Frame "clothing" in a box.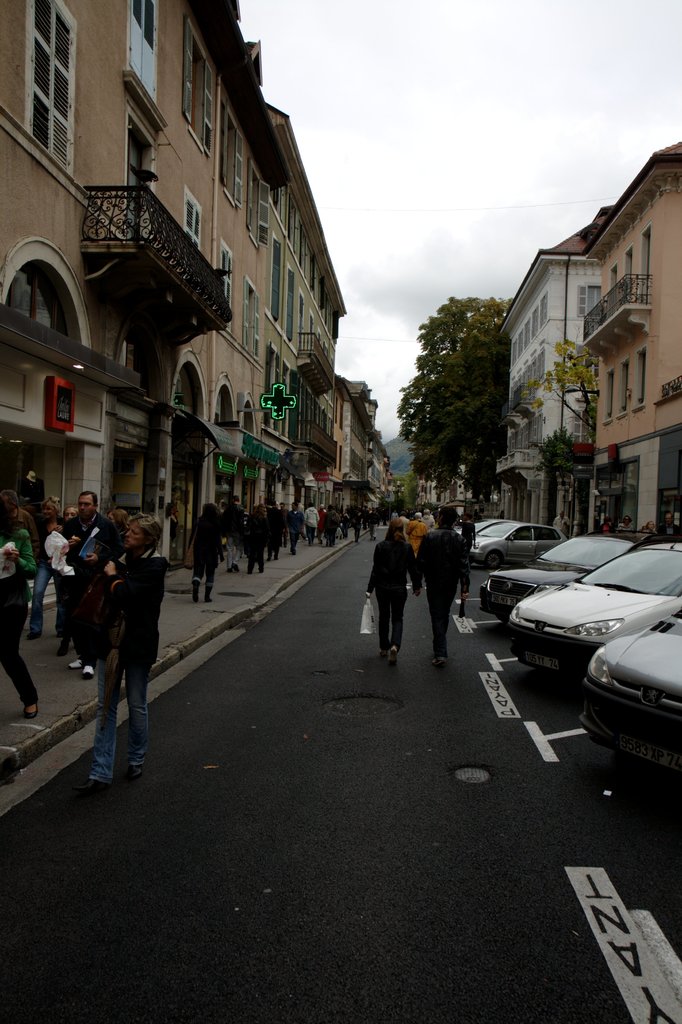
(421, 517, 468, 668).
